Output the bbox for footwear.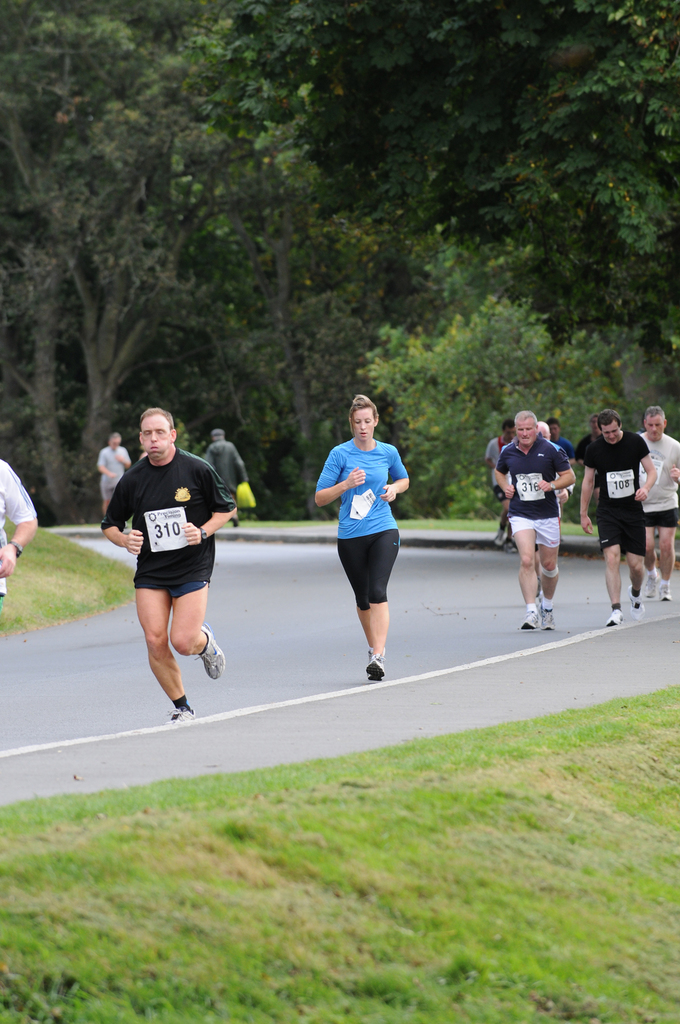
658 578 672 601.
